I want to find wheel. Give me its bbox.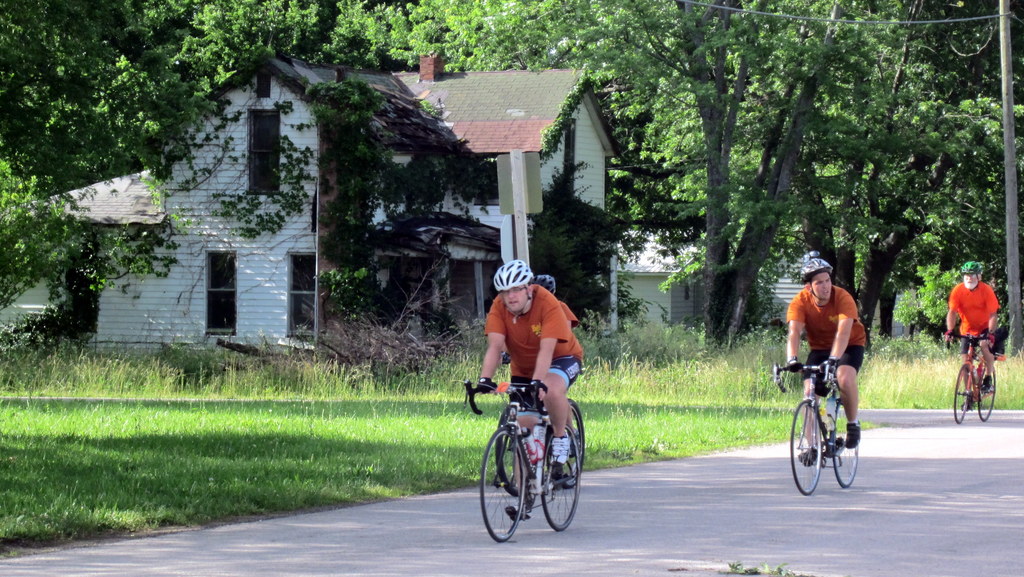
952:368:971:423.
